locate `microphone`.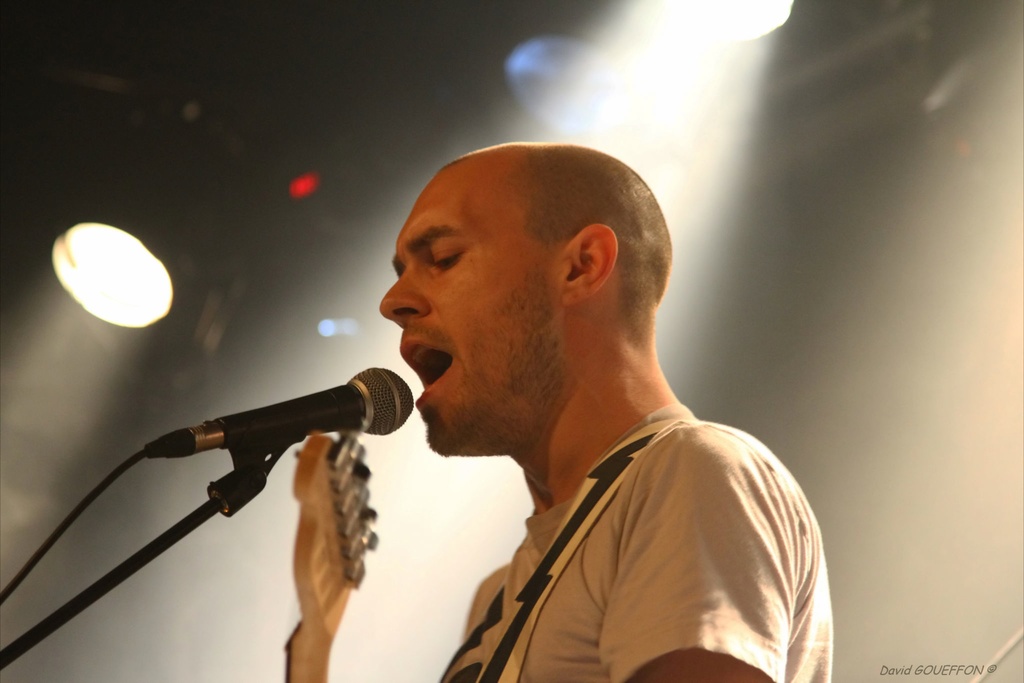
Bounding box: detection(127, 367, 411, 508).
